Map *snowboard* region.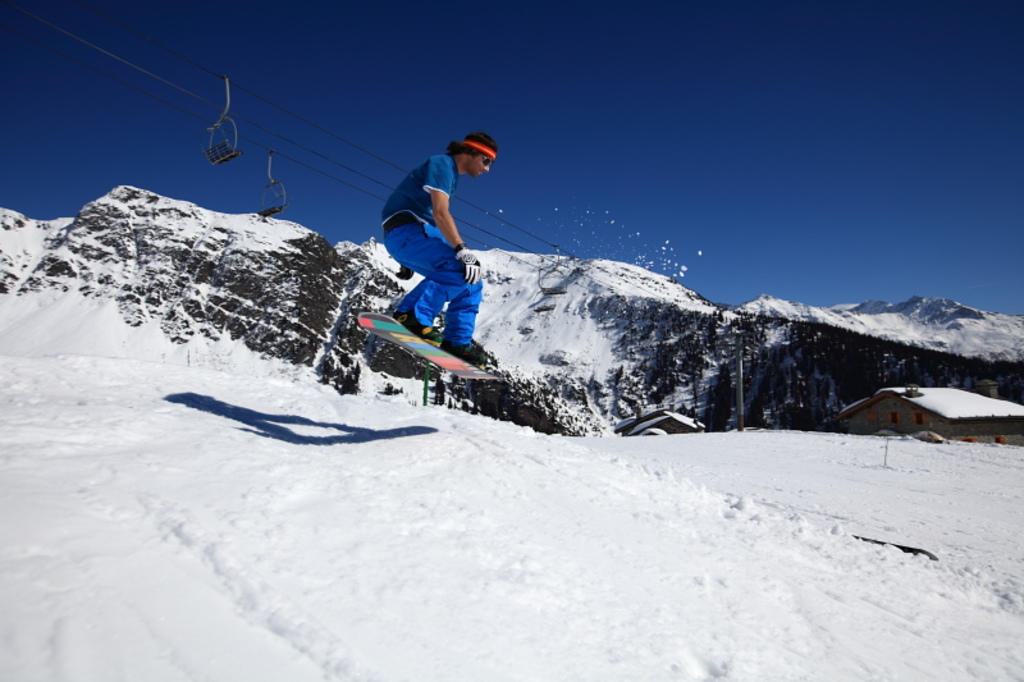
Mapped to 357 311 504 383.
